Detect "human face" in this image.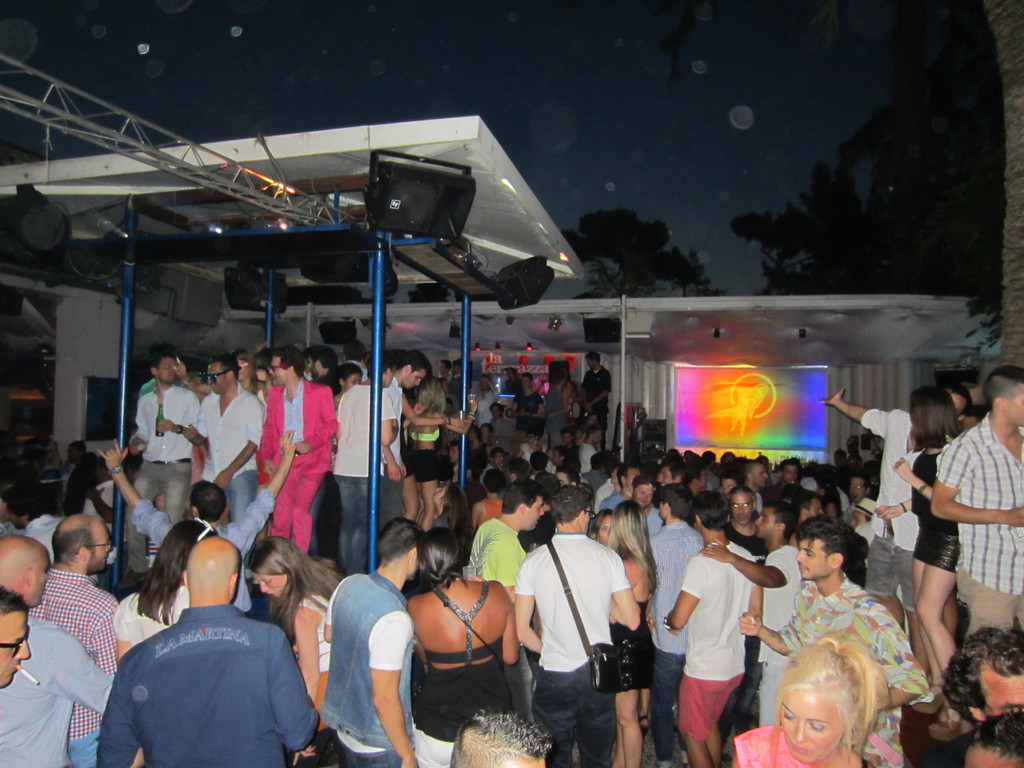
Detection: 158, 361, 175, 382.
